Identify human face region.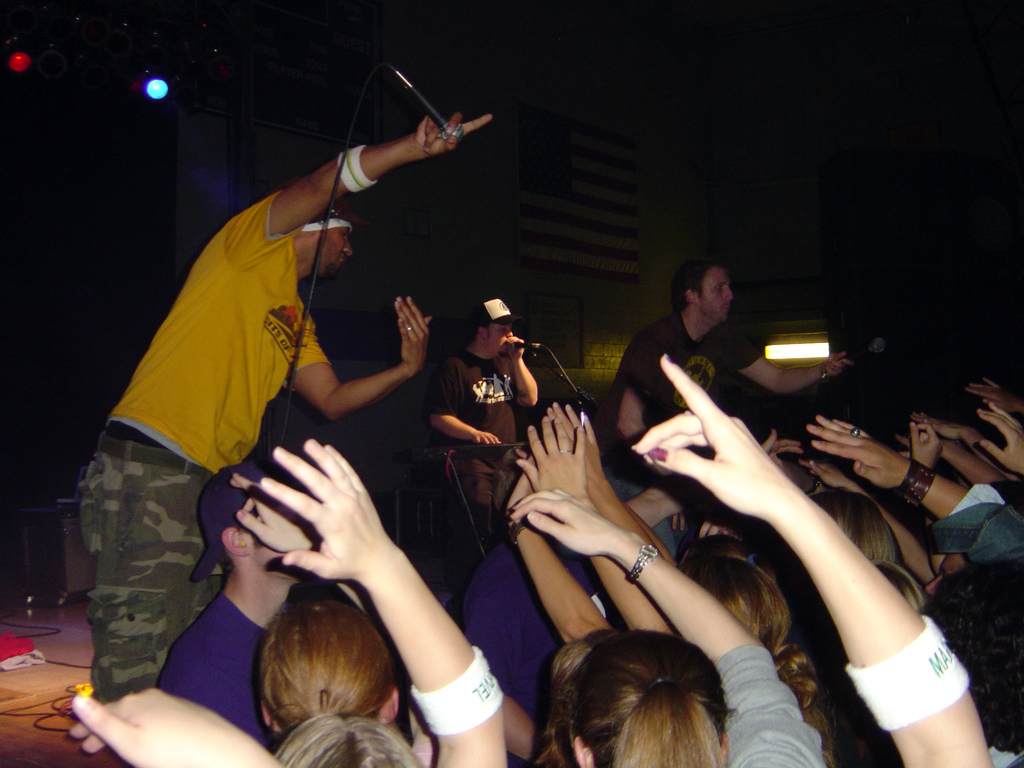
Region: region(693, 262, 737, 324).
